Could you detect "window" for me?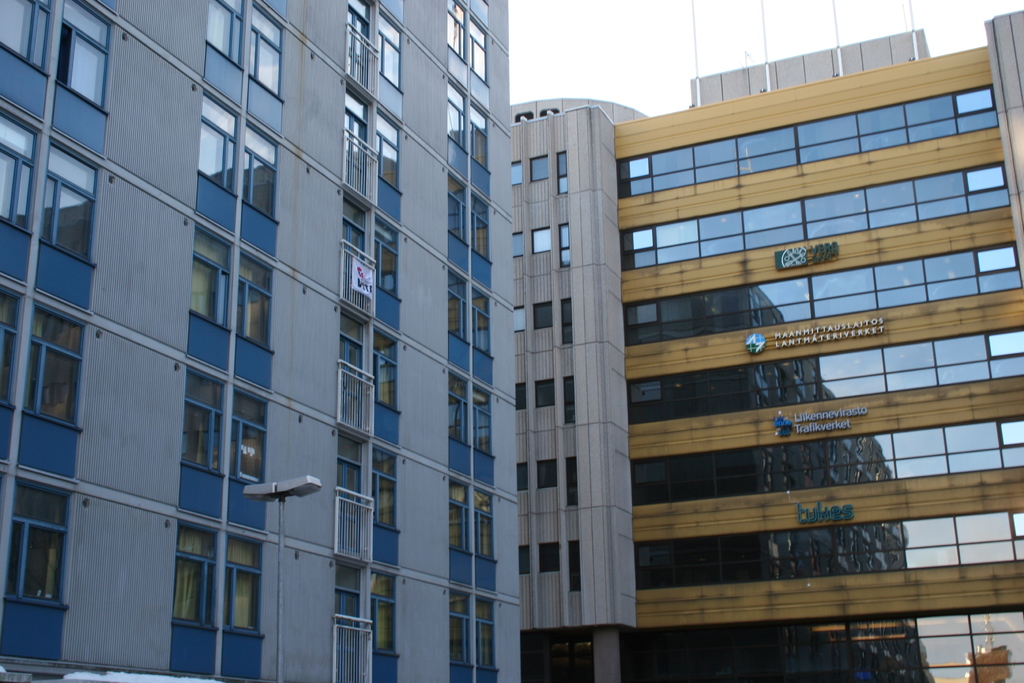
Detection result: <region>512, 304, 525, 333</region>.
